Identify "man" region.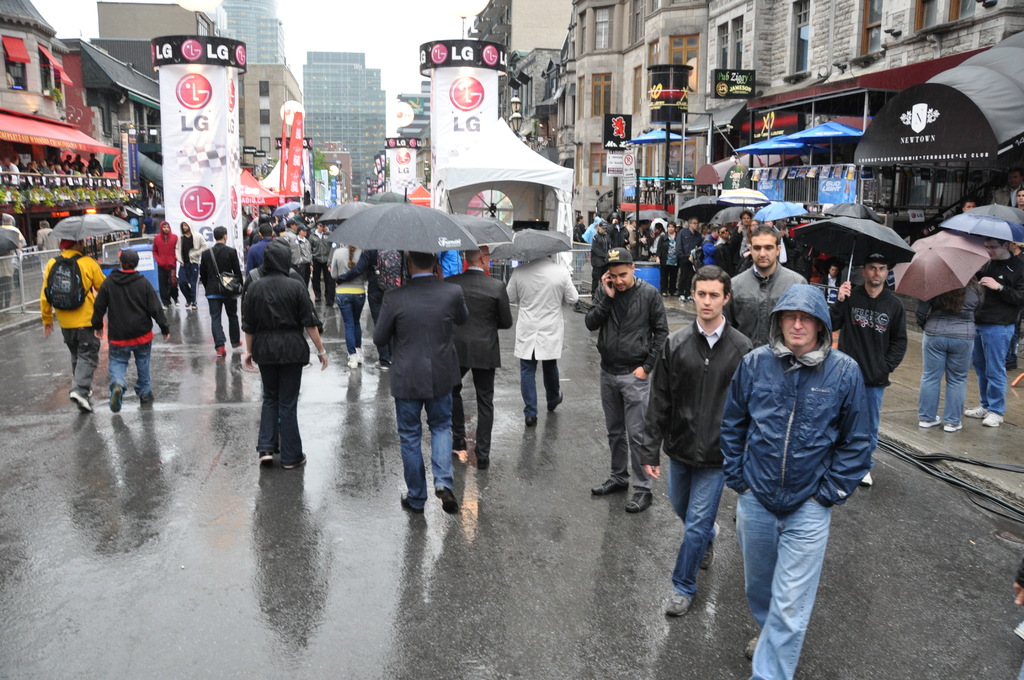
Region: BBox(962, 198, 979, 214).
